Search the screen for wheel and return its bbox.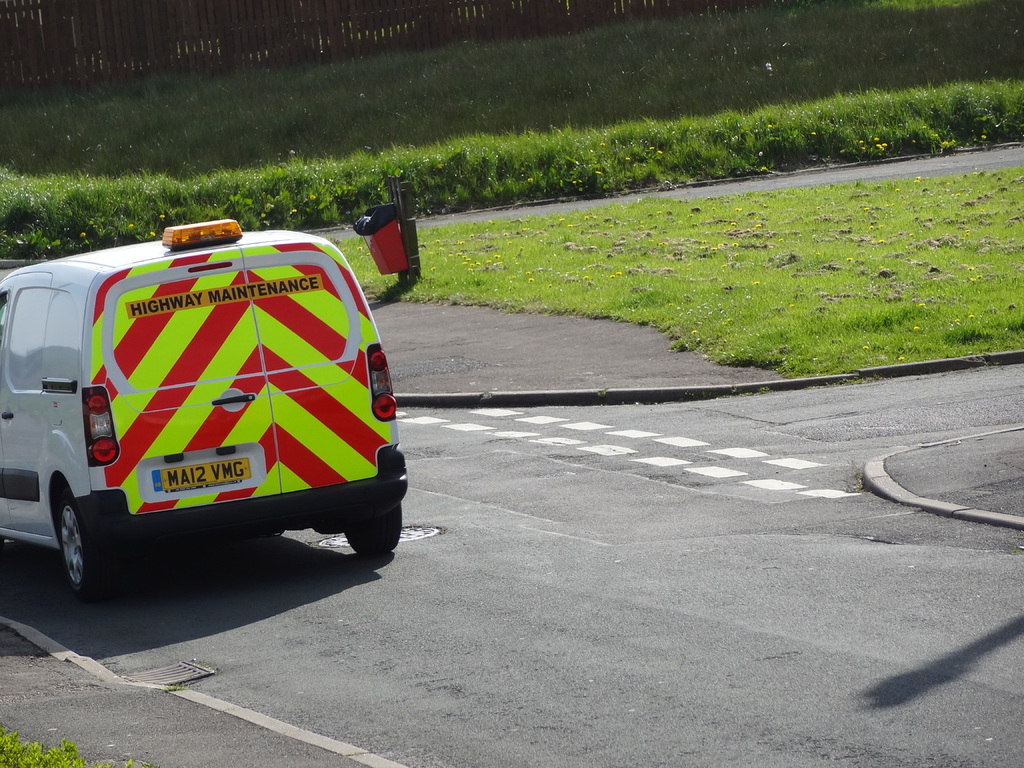
Found: BBox(30, 473, 100, 596).
